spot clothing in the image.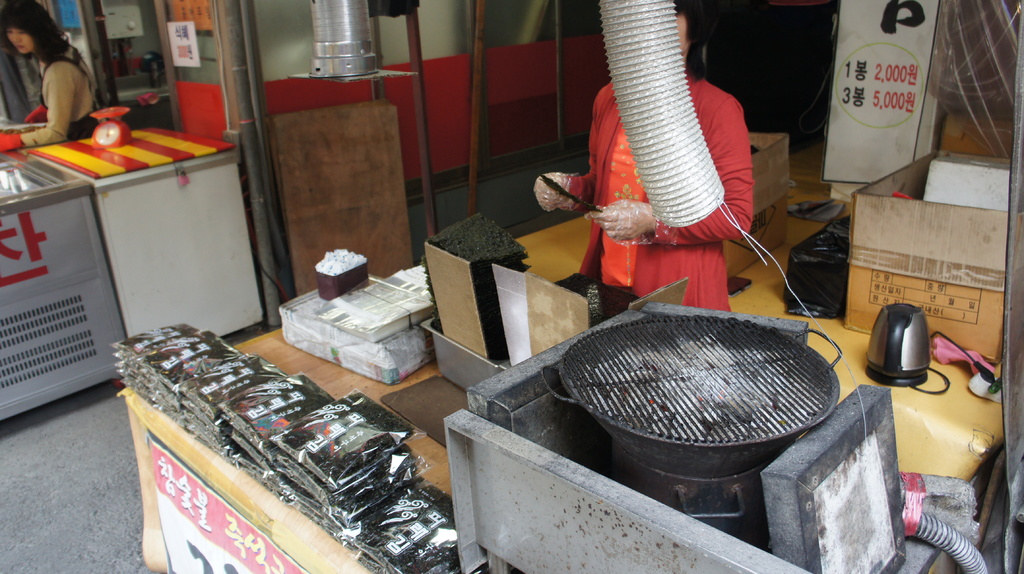
clothing found at locate(568, 36, 773, 303).
